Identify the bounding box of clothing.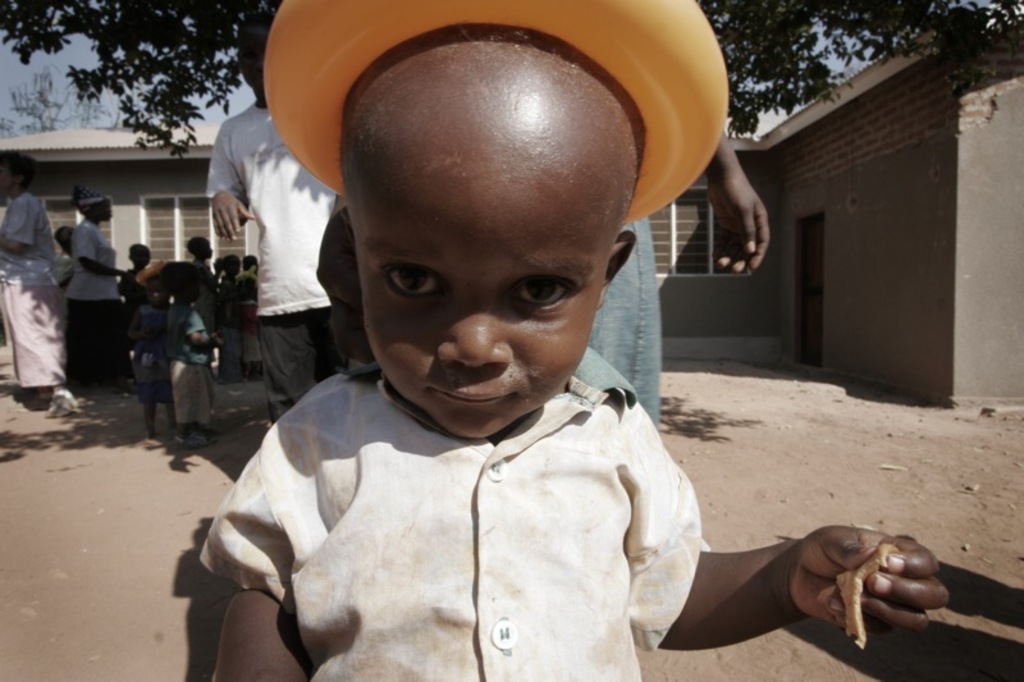
<region>192, 260, 212, 290</region>.
